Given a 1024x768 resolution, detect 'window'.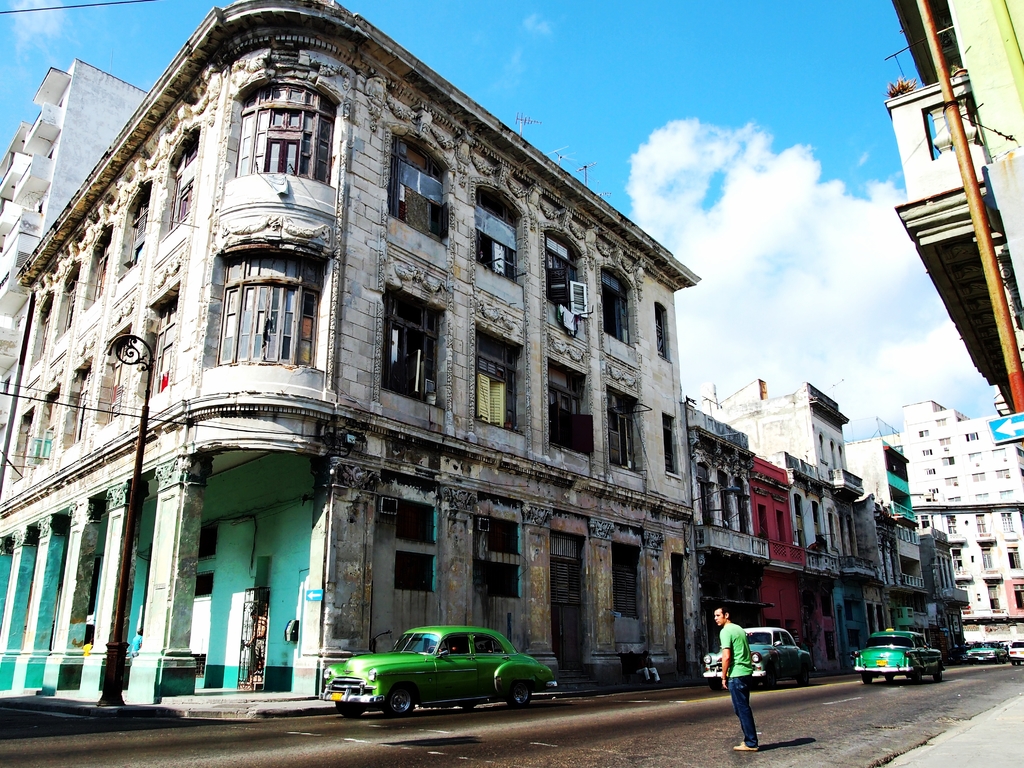
605:384:646:482.
